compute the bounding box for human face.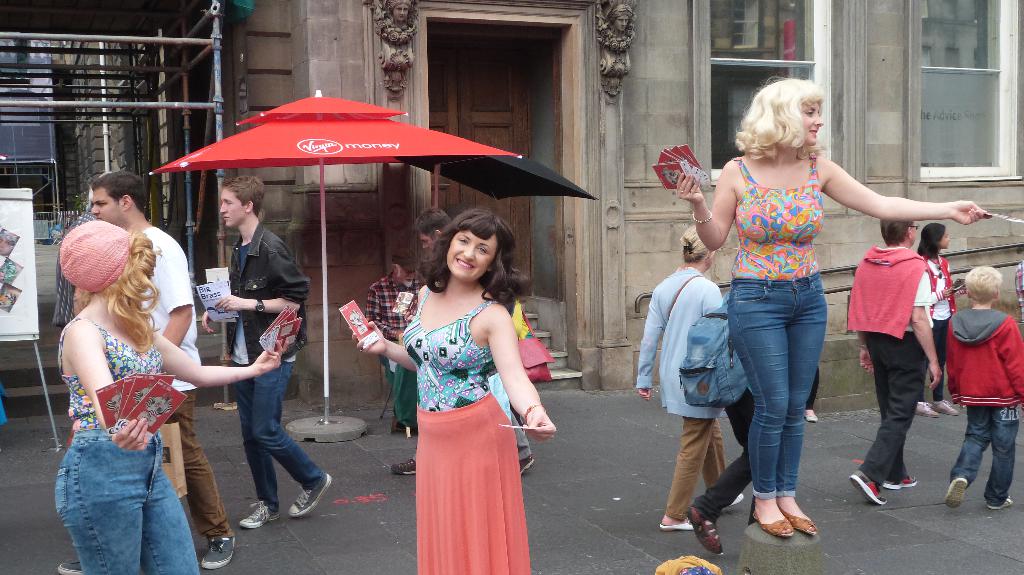
bbox=(446, 232, 497, 287).
